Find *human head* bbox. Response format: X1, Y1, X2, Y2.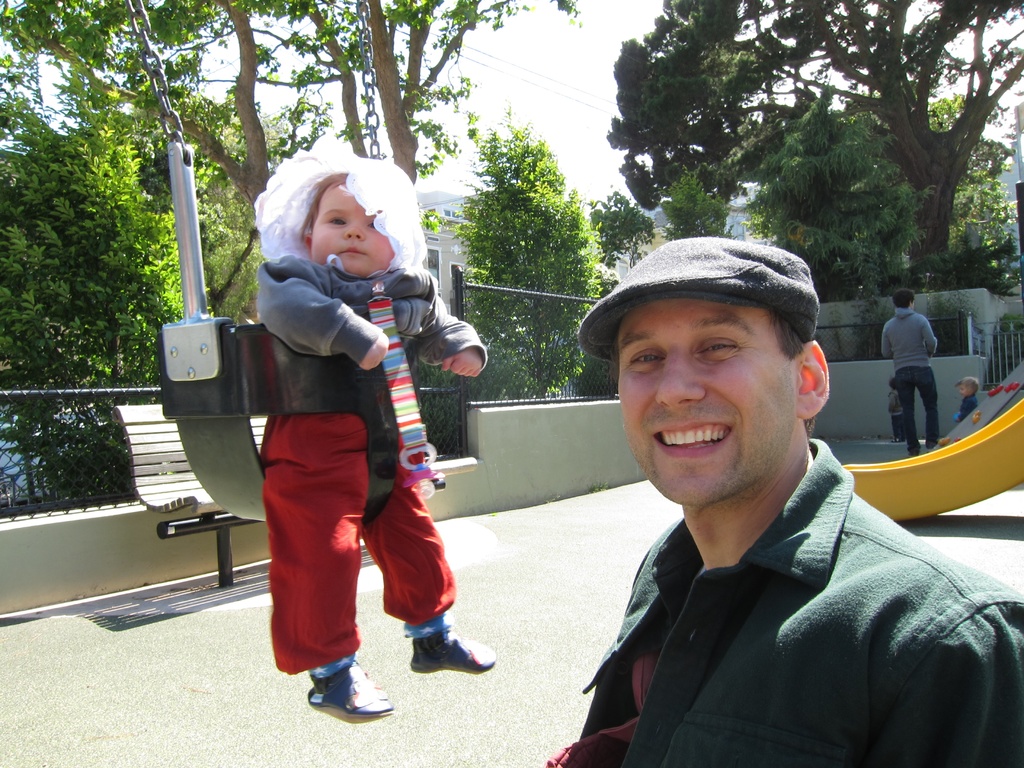
888, 373, 893, 388.
